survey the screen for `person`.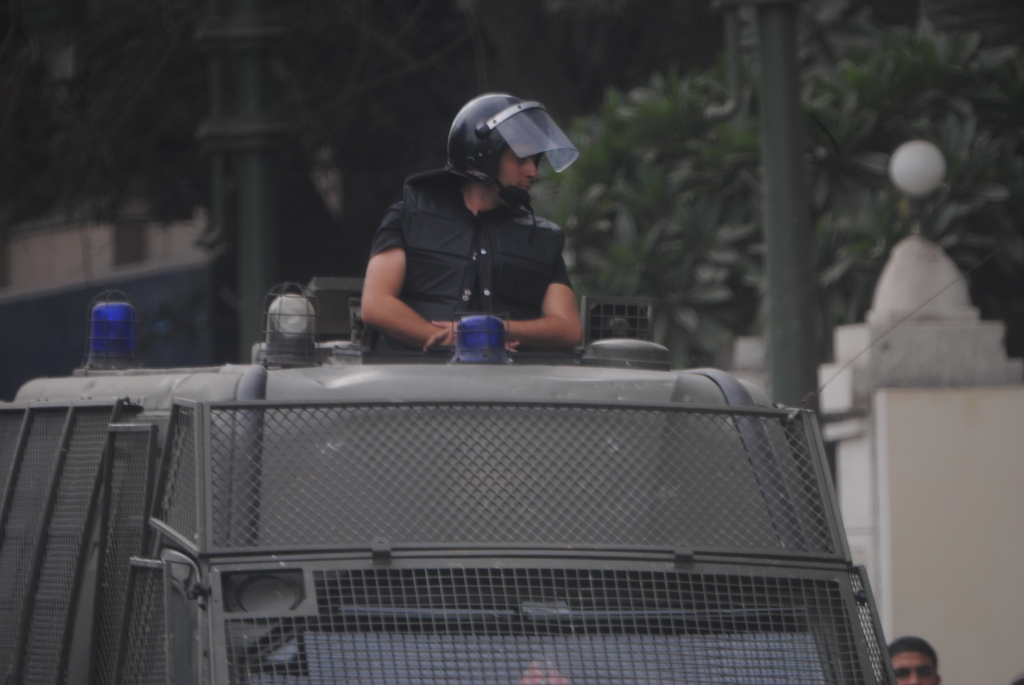
Survey found: select_region(882, 636, 942, 684).
